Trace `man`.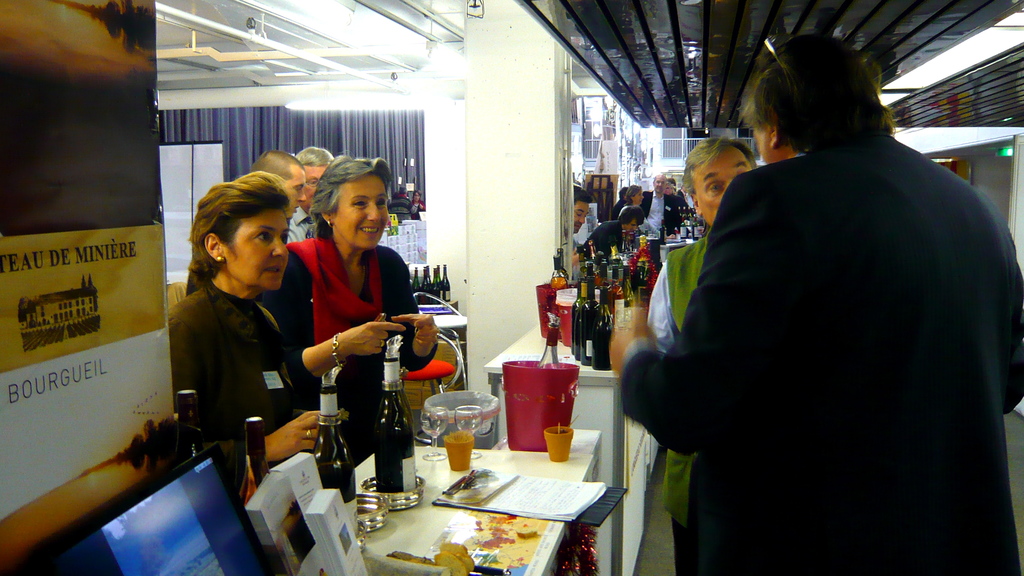
Traced to BBox(254, 151, 308, 219).
